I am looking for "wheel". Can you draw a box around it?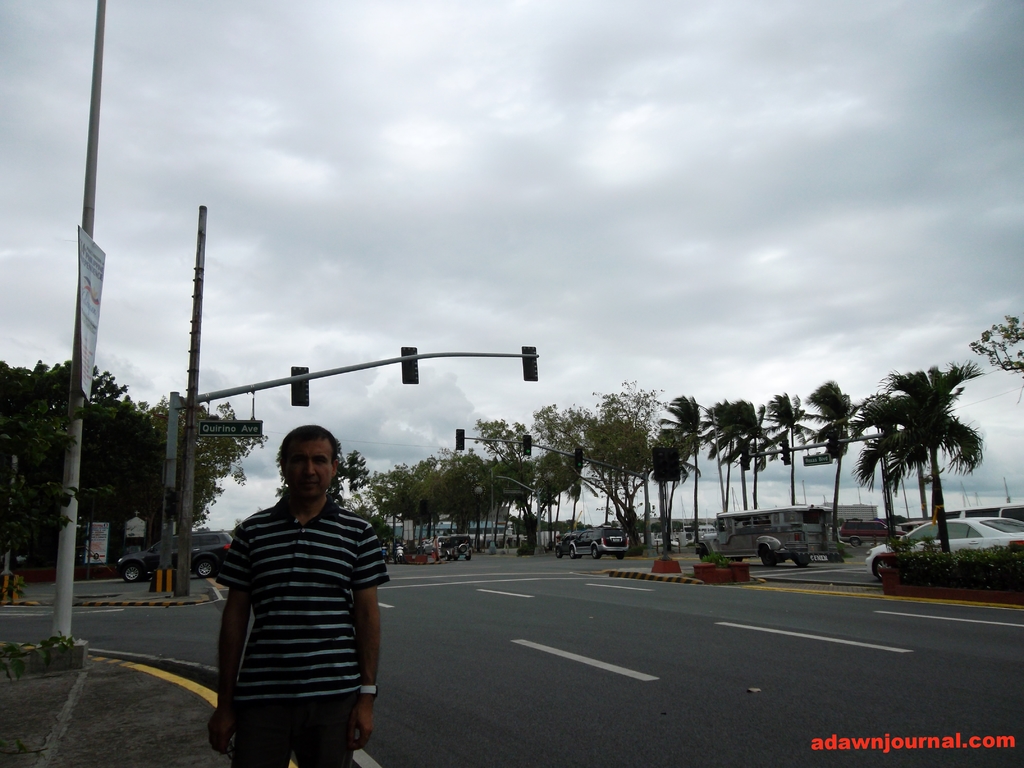
Sure, the bounding box is <region>444, 554, 449, 561</region>.
